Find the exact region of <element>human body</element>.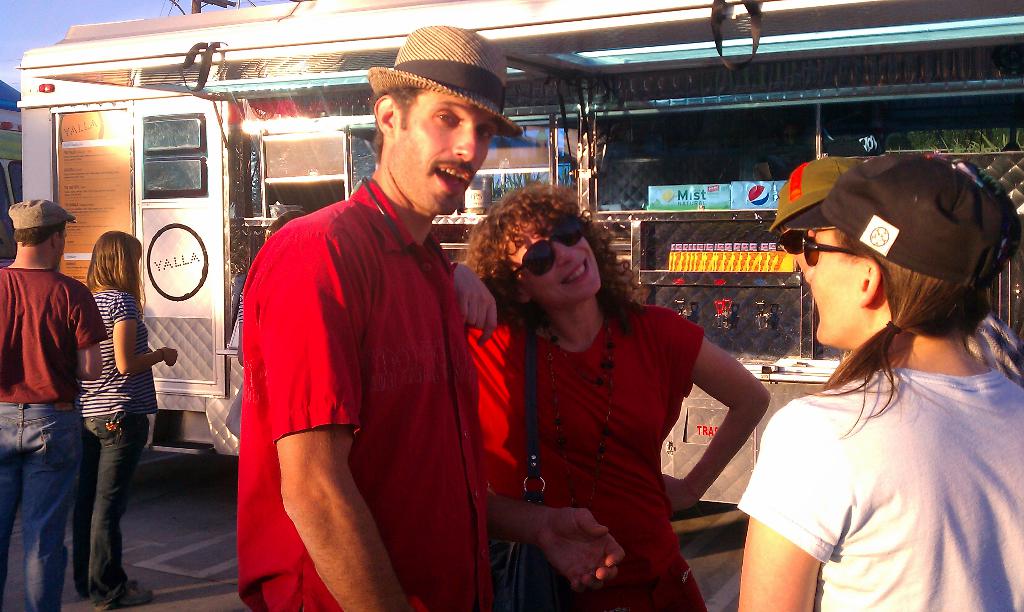
Exact region: <region>234, 26, 623, 611</region>.
